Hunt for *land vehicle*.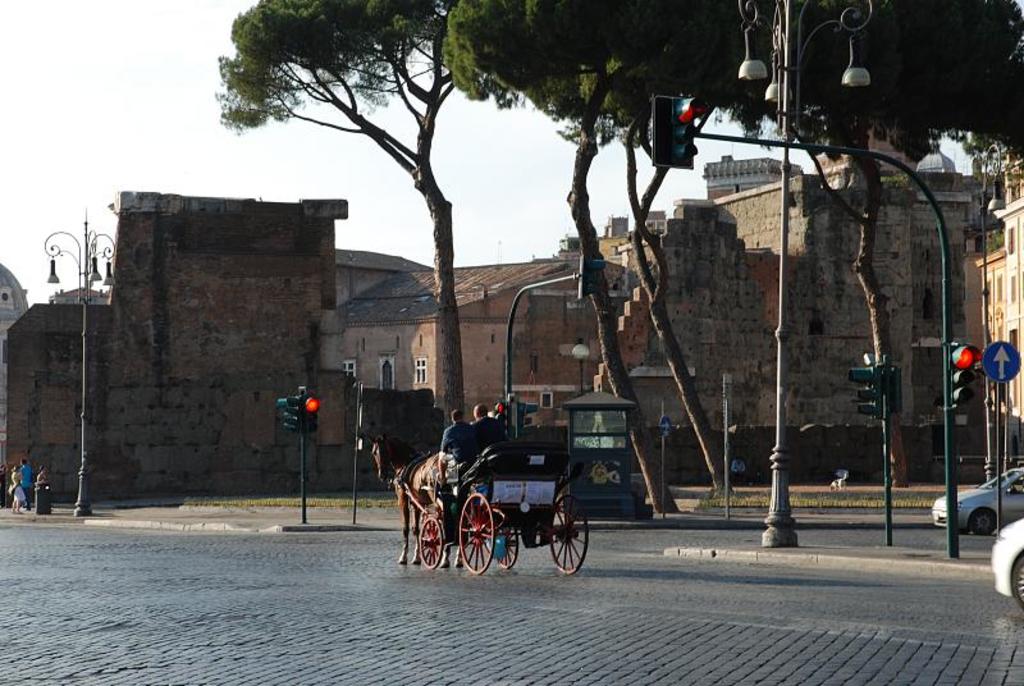
Hunted down at [x1=932, y1=467, x2=1023, y2=538].
